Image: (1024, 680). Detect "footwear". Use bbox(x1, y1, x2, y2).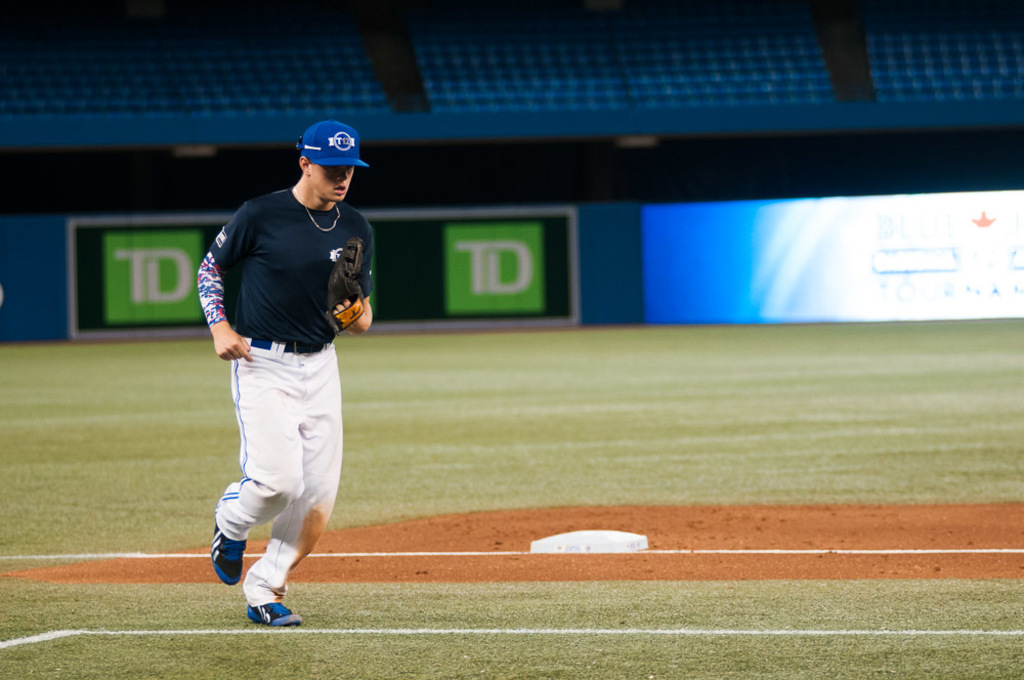
bbox(210, 516, 253, 588).
